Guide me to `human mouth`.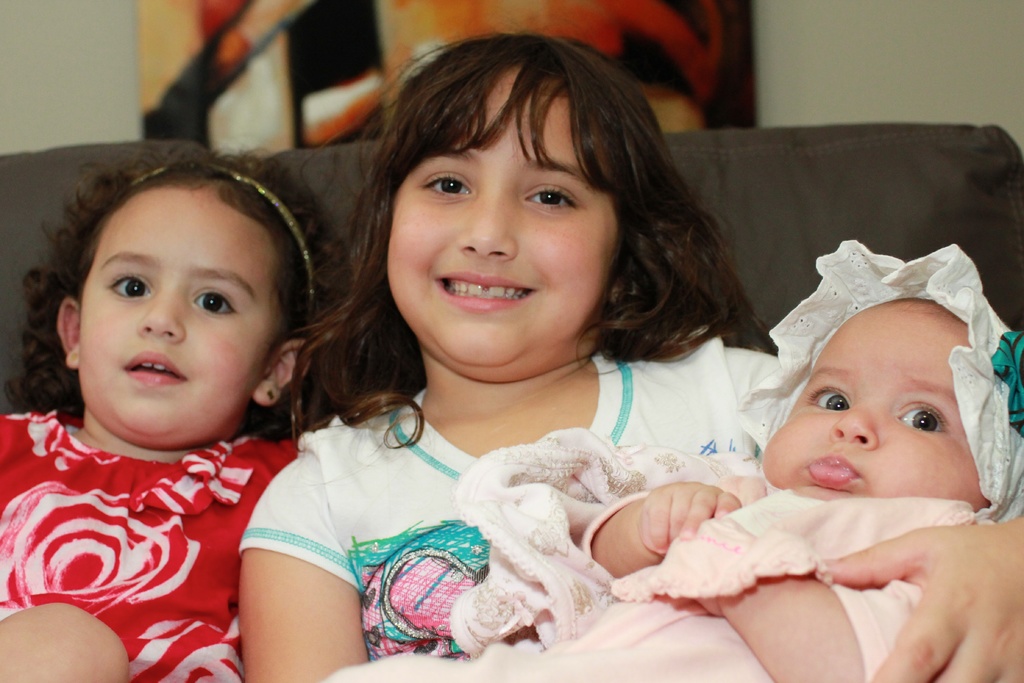
Guidance: bbox(811, 452, 858, 488).
